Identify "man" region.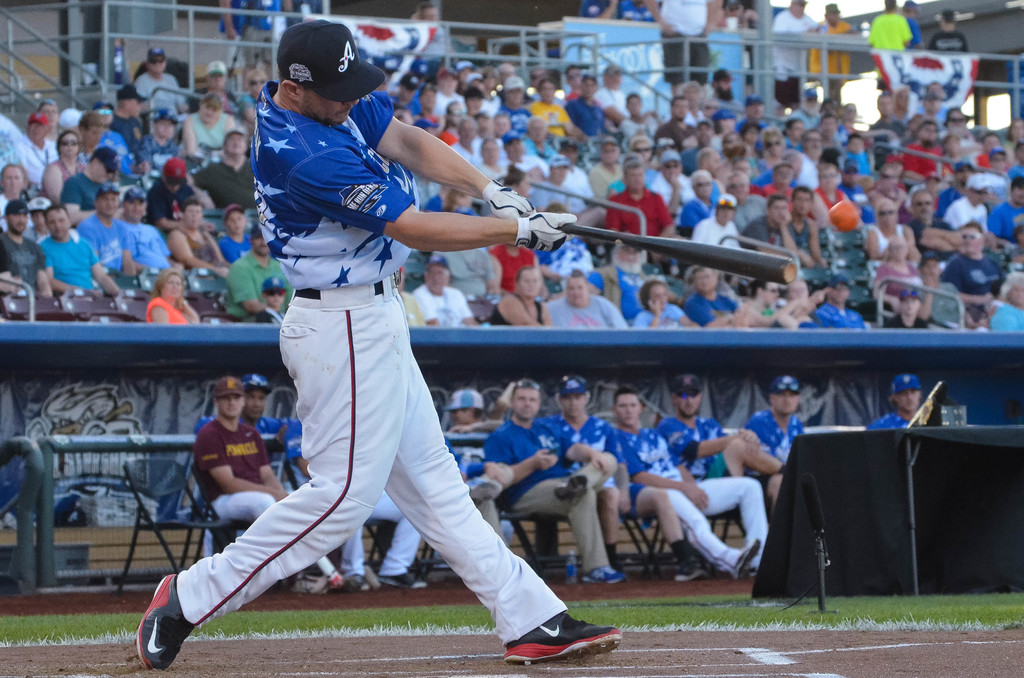
Region: <box>0,200,54,297</box>.
